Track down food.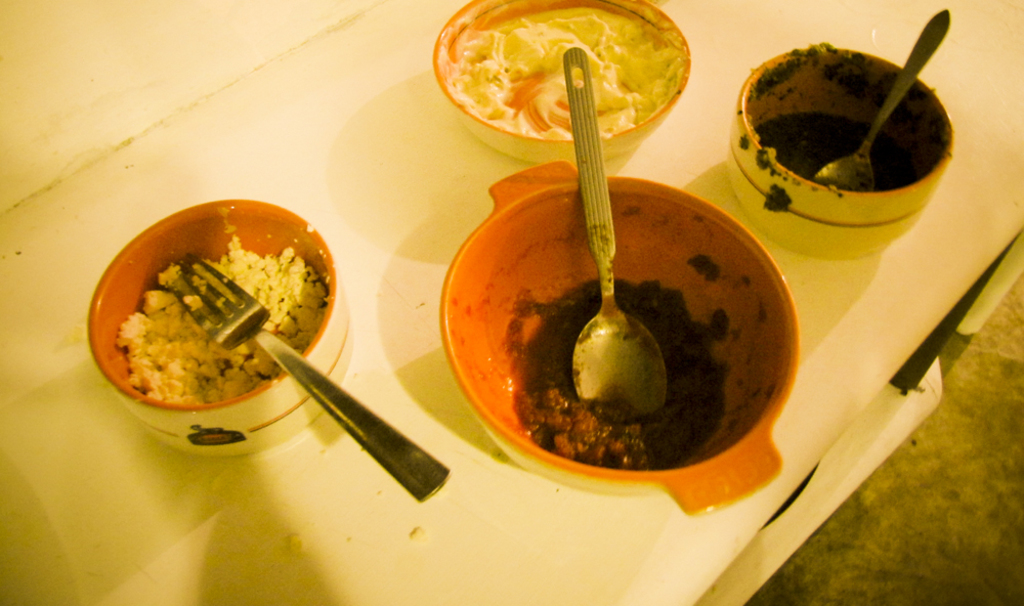
Tracked to (462,3,700,131).
